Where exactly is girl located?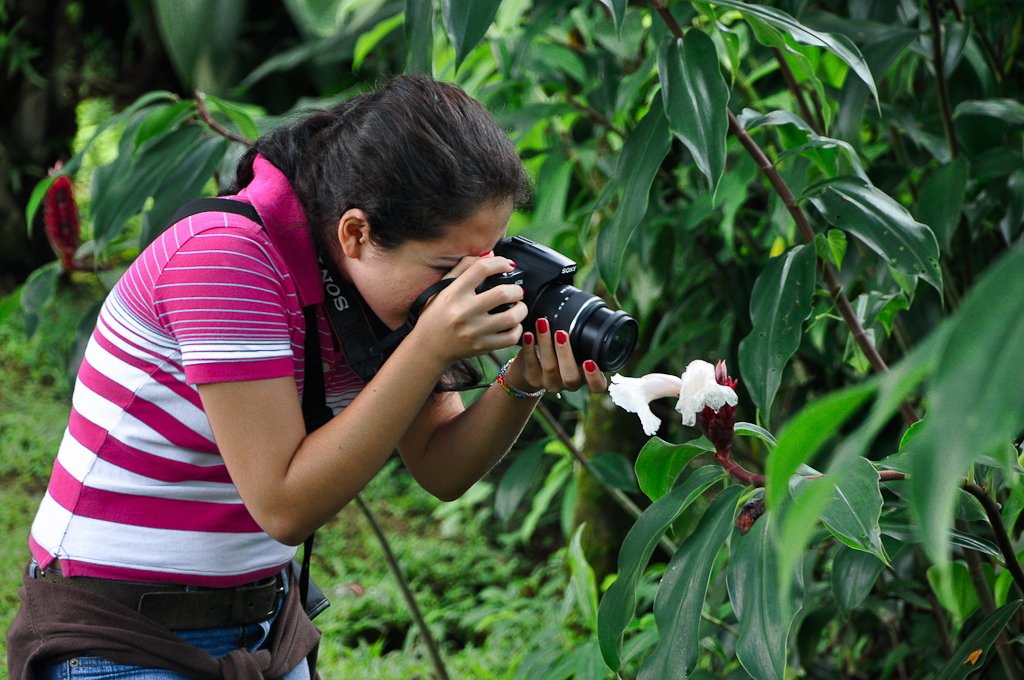
Its bounding box is x1=11 y1=83 x2=606 y2=679.
